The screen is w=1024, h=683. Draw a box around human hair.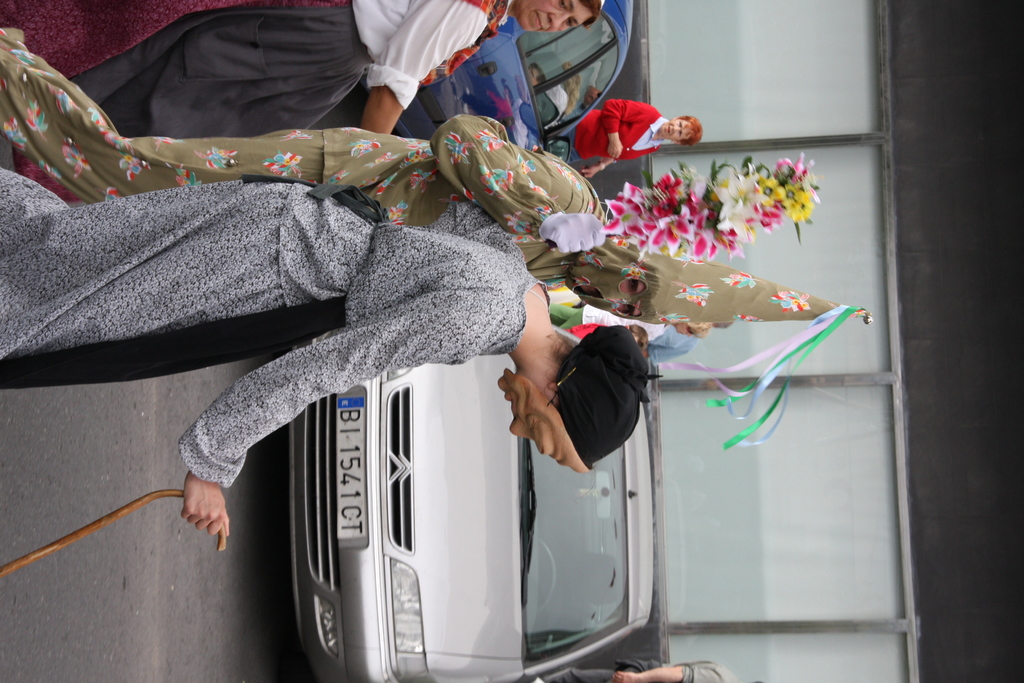
select_region(544, 325, 654, 373).
